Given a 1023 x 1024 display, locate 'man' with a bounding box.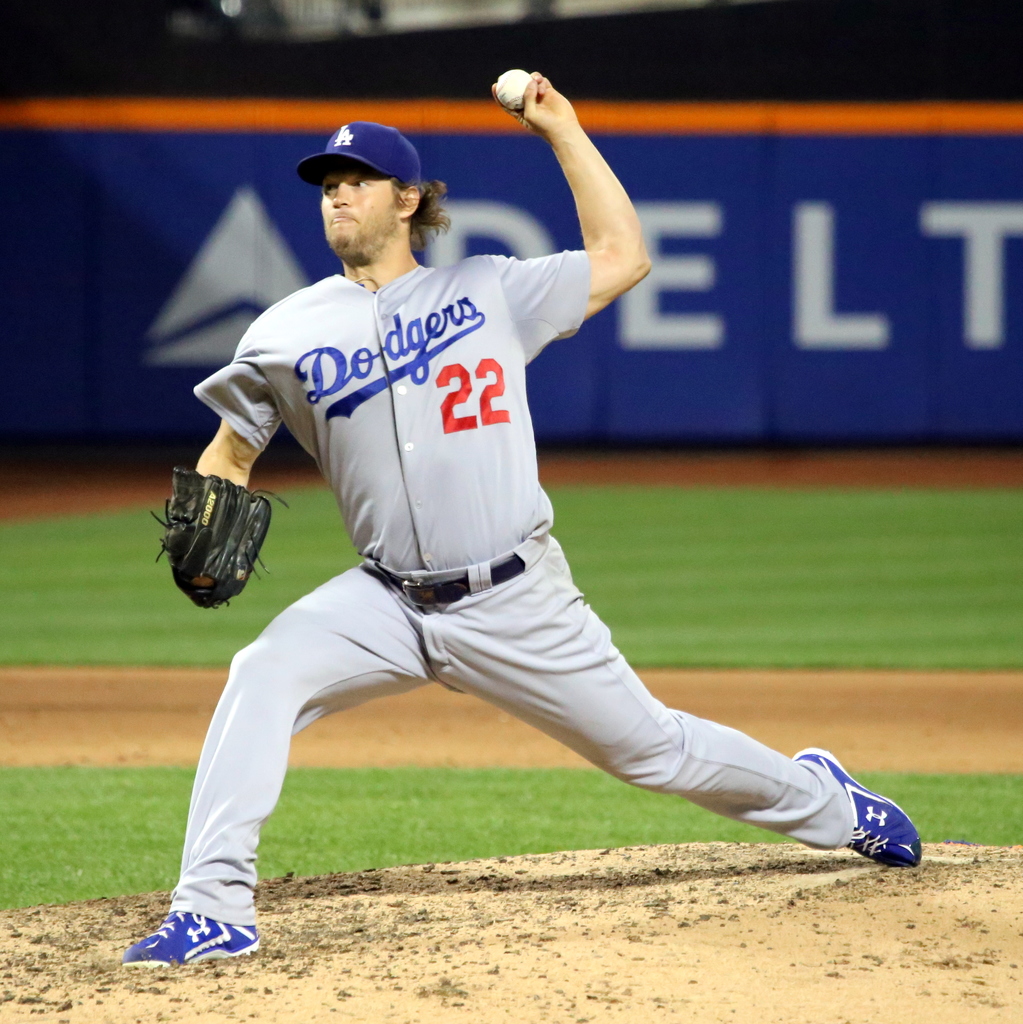
Located: x1=161, y1=90, x2=885, y2=953.
